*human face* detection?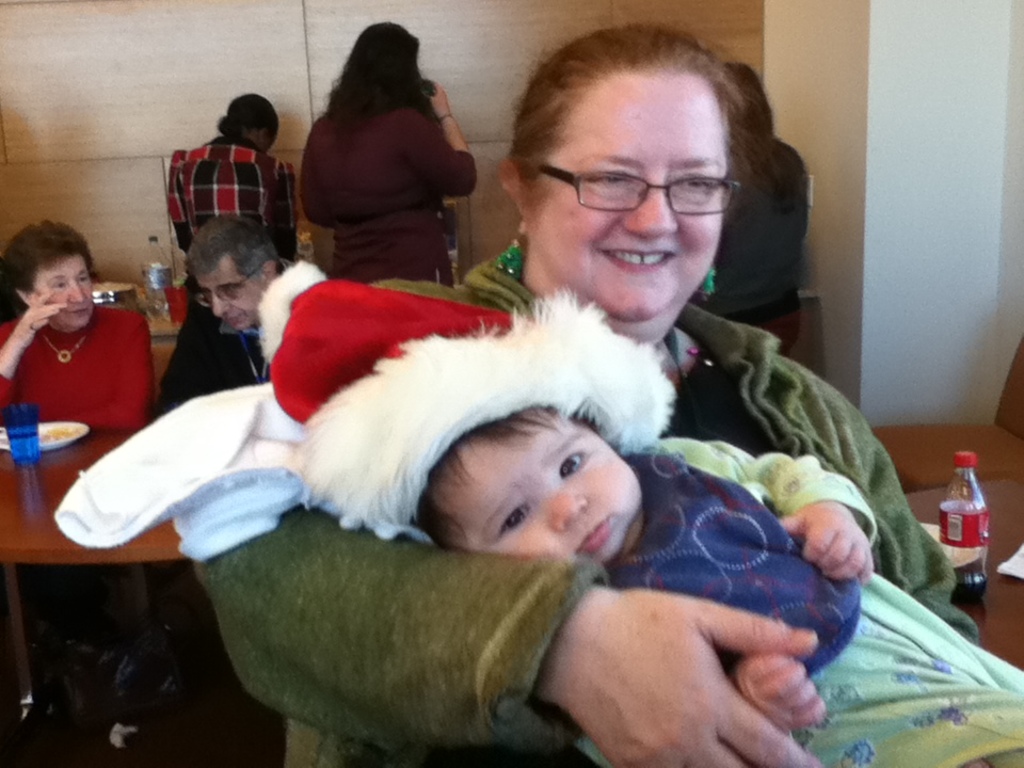
[x1=36, y1=254, x2=93, y2=329]
